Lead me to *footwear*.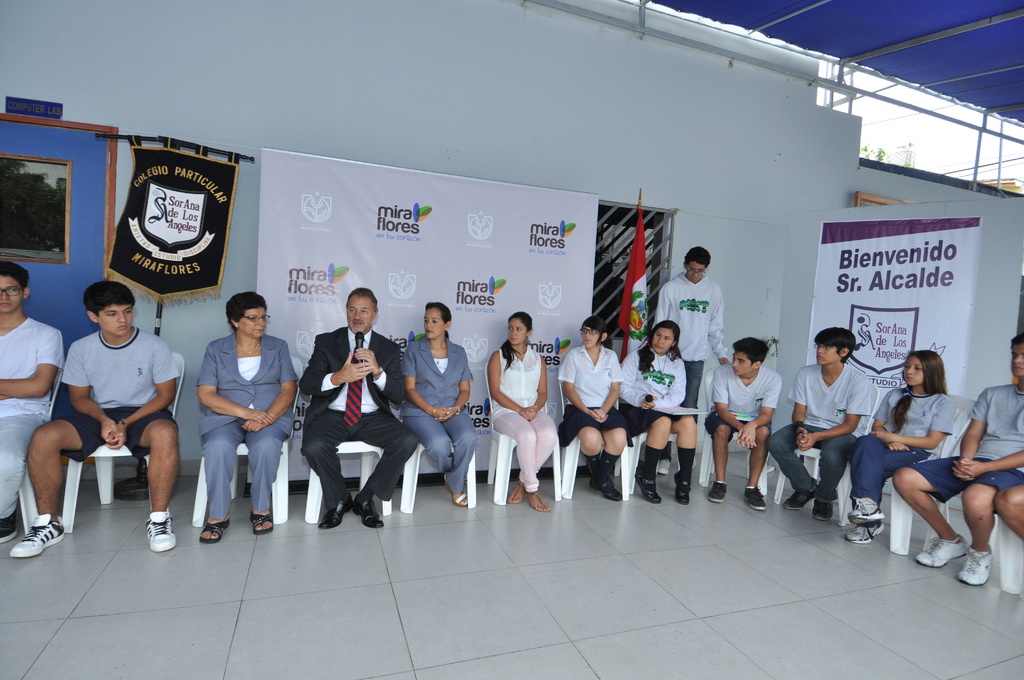
Lead to bbox(527, 487, 544, 512).
